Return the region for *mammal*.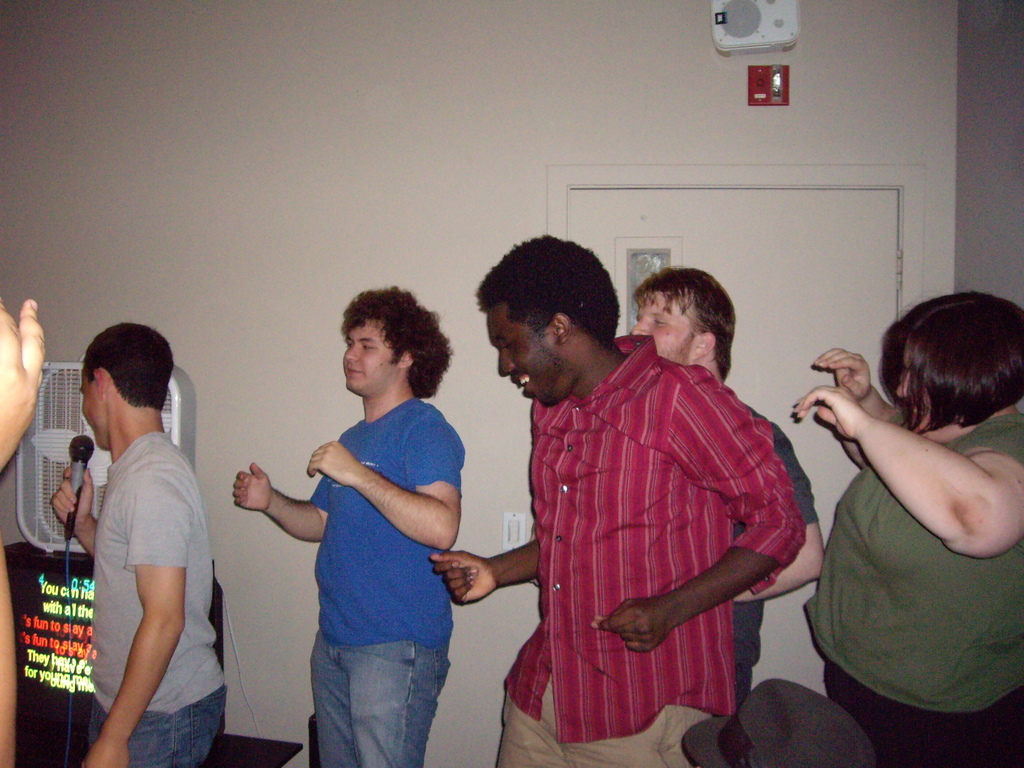
locate(49, 316, 228, 767).
